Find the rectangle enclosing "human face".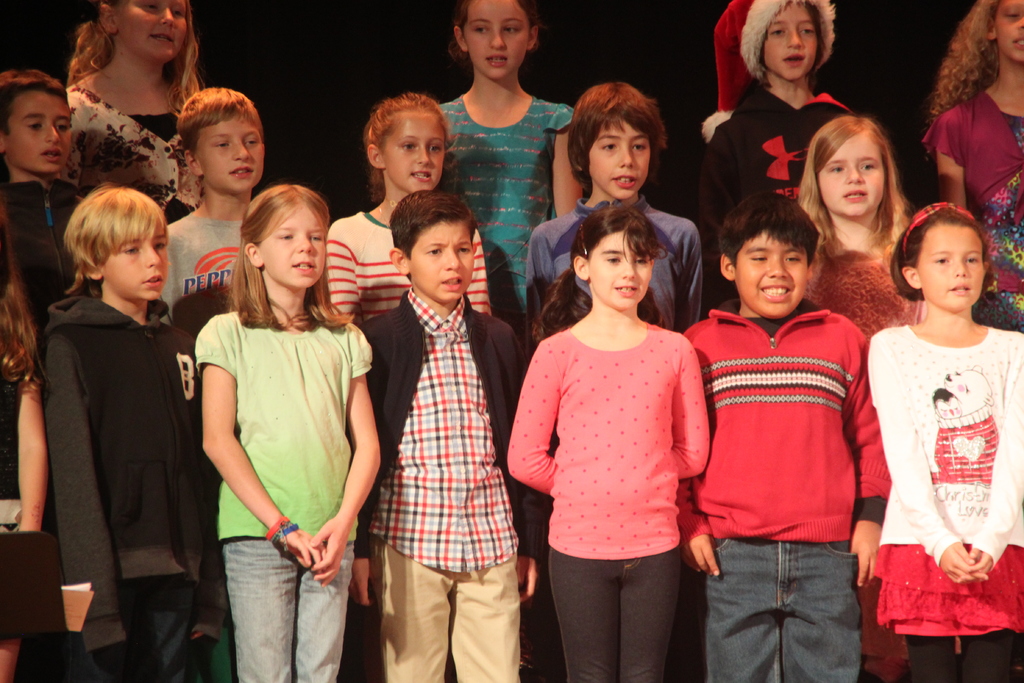
[left=121, top=0, right=186, bottom=63].
